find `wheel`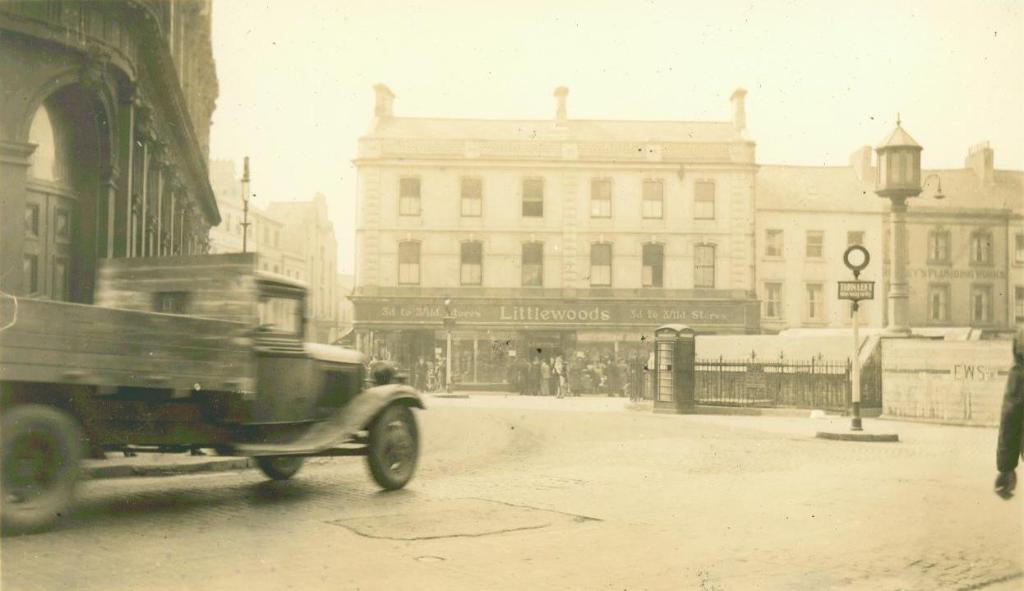
(5,398,80,522)
